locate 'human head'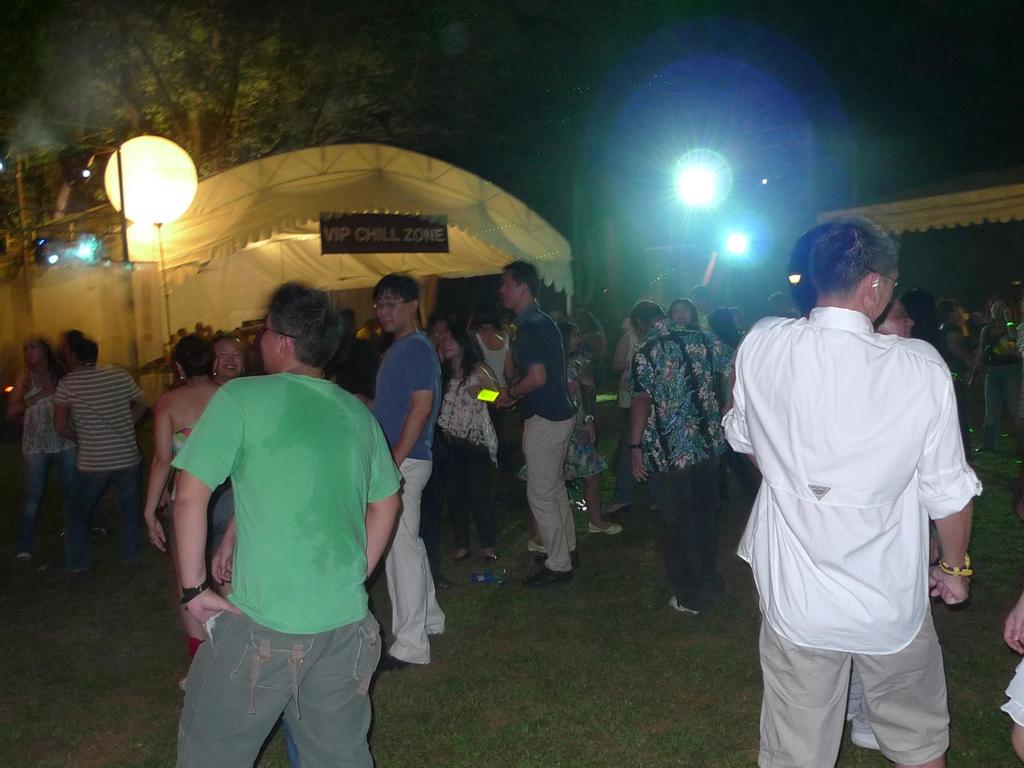
<region>559, 317, 579, 350</region>
